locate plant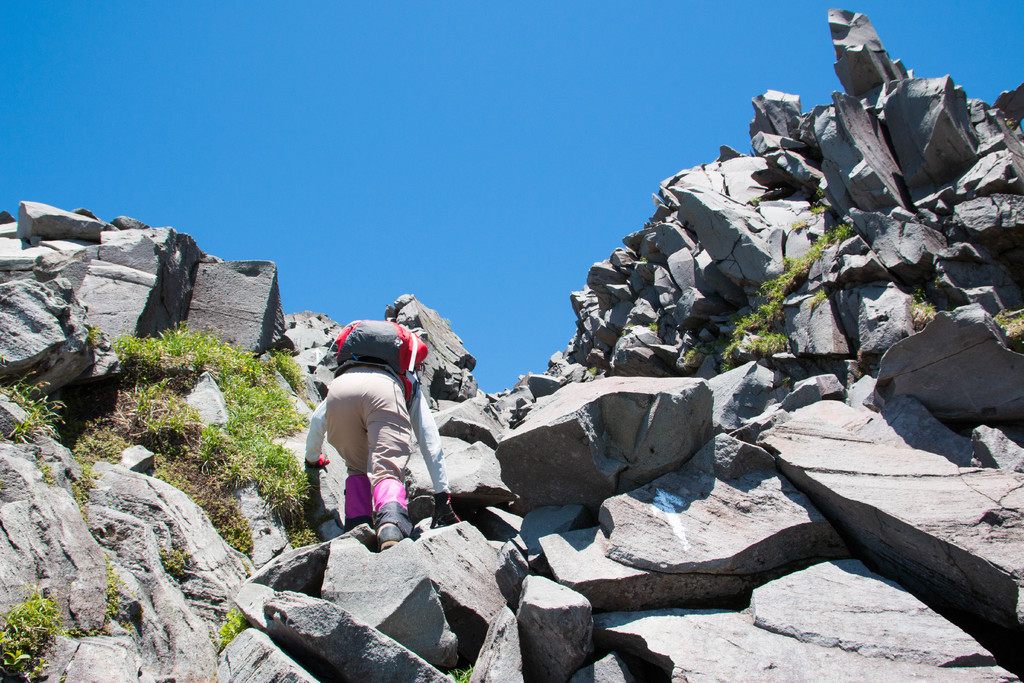
Rect(906, 286, 935, 318)
